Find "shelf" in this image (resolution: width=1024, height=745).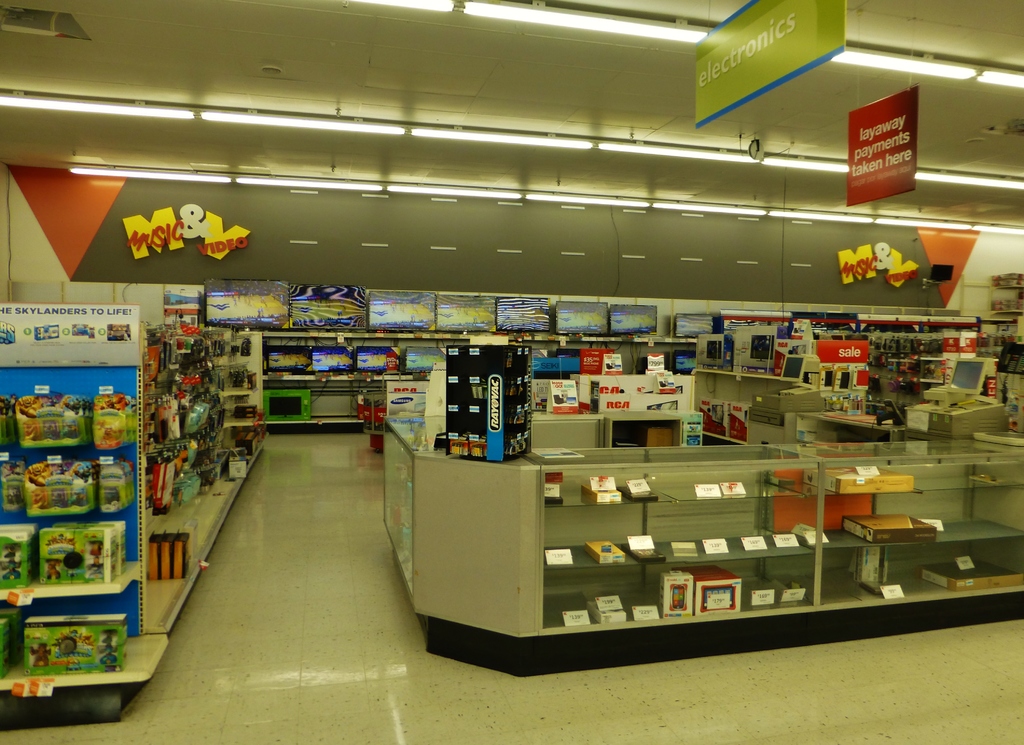
0,562,141,598.
